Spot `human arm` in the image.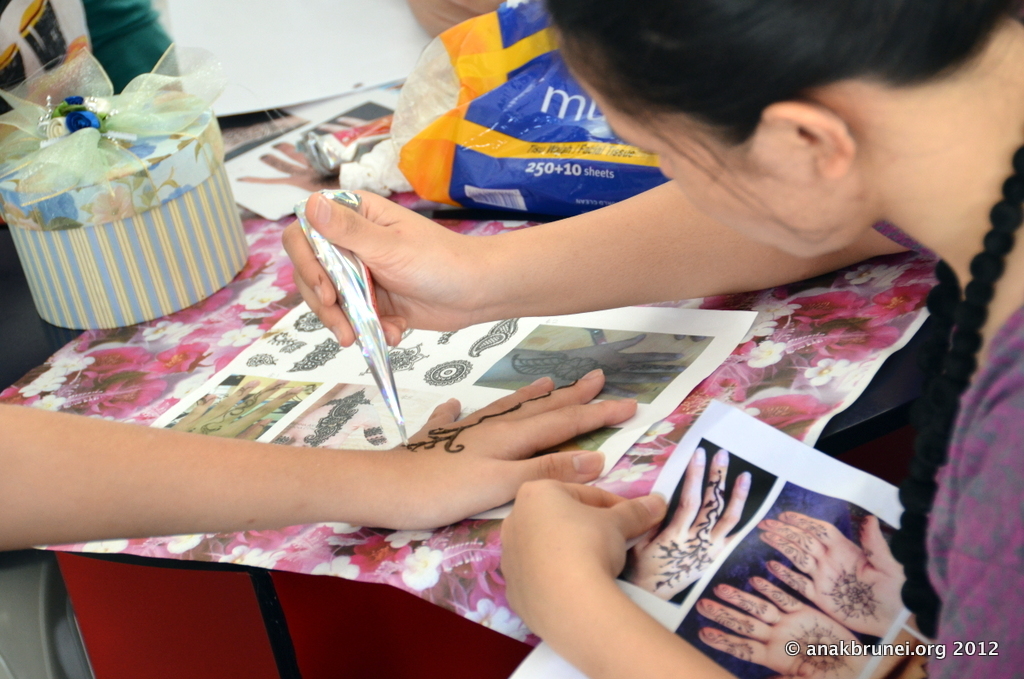
`human arm` found at Rect(621, 447, 751, 599).
